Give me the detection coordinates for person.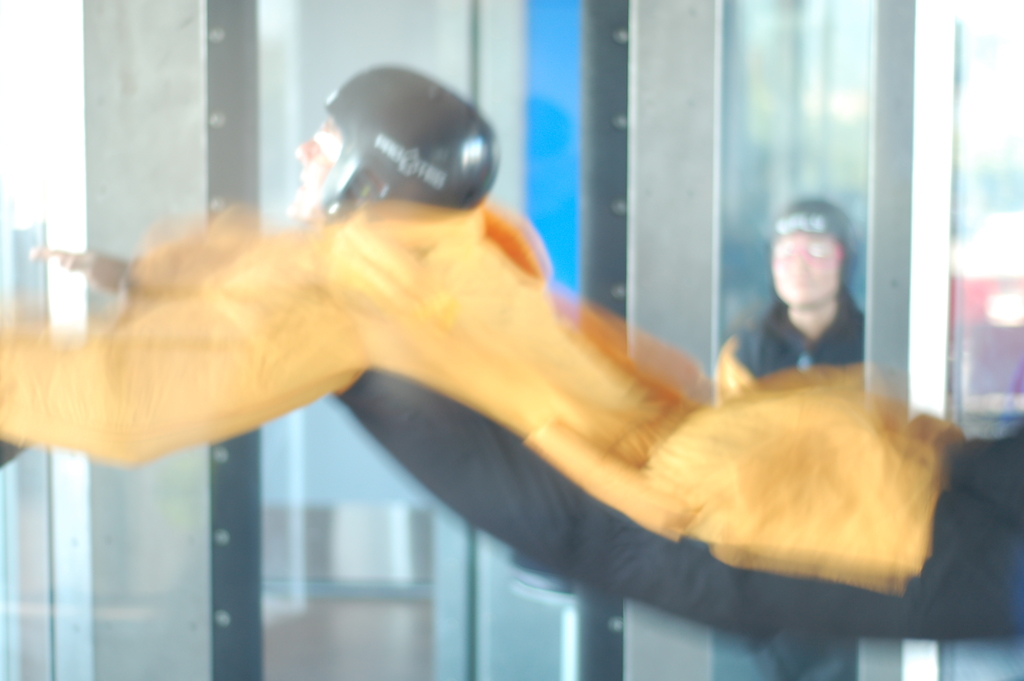
l=0, t=65, r=1023, b=640.
